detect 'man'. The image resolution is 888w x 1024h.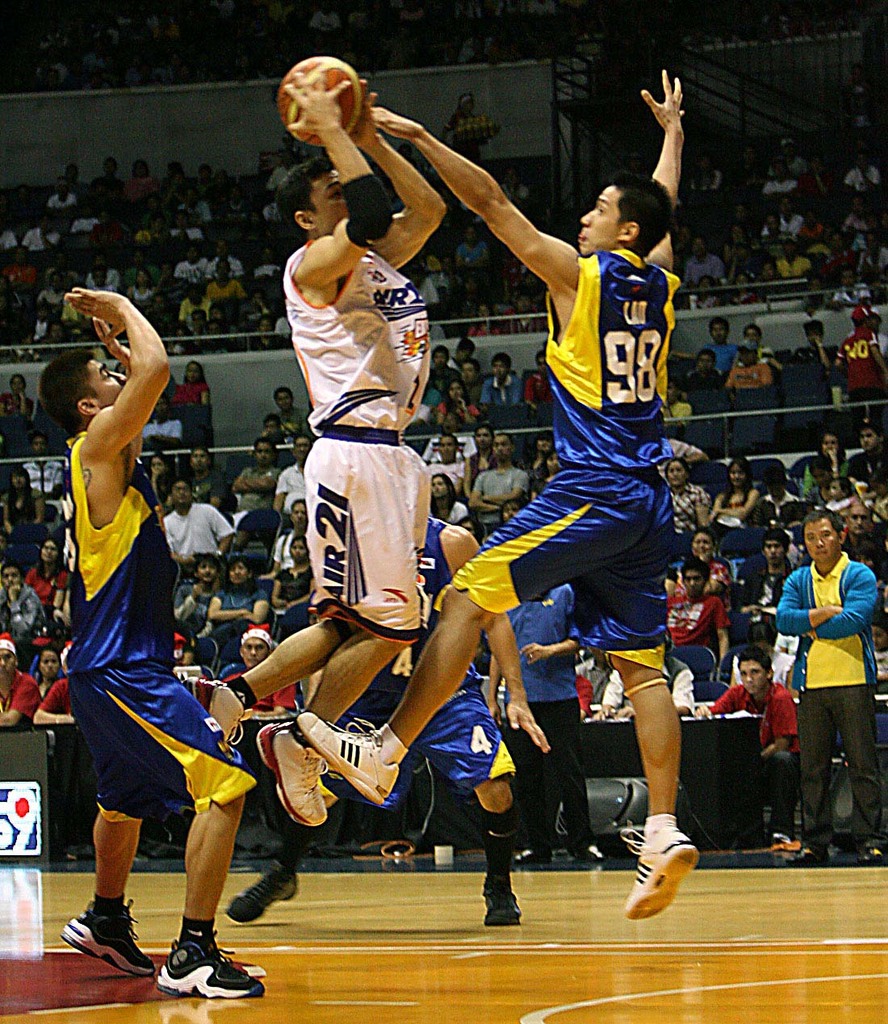
<region>227, 434, 283, 526</region>.
